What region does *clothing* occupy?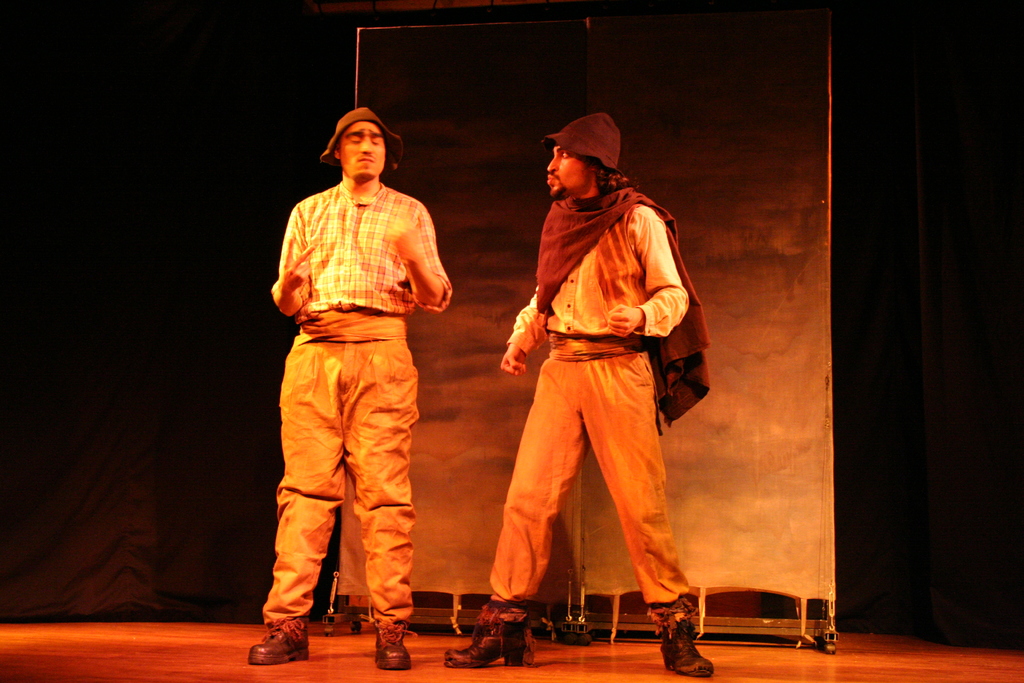
rect(261, 144, 440, 610).
